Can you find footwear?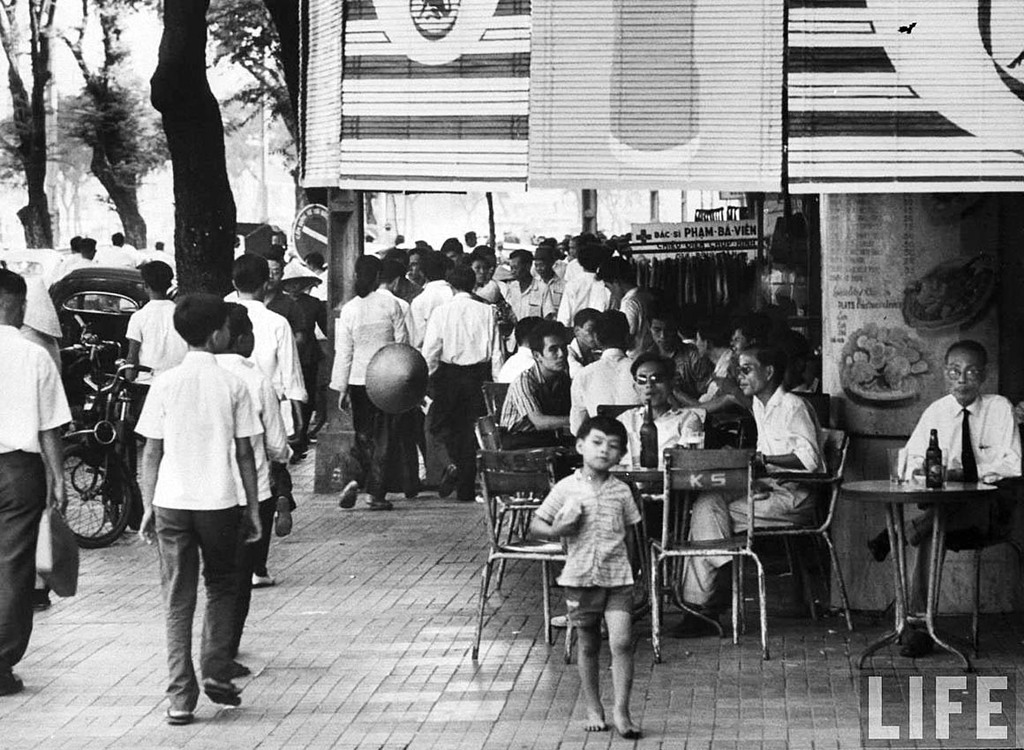
Yes, bounding box: [left=273, top=494, right=290, bottom=534].
